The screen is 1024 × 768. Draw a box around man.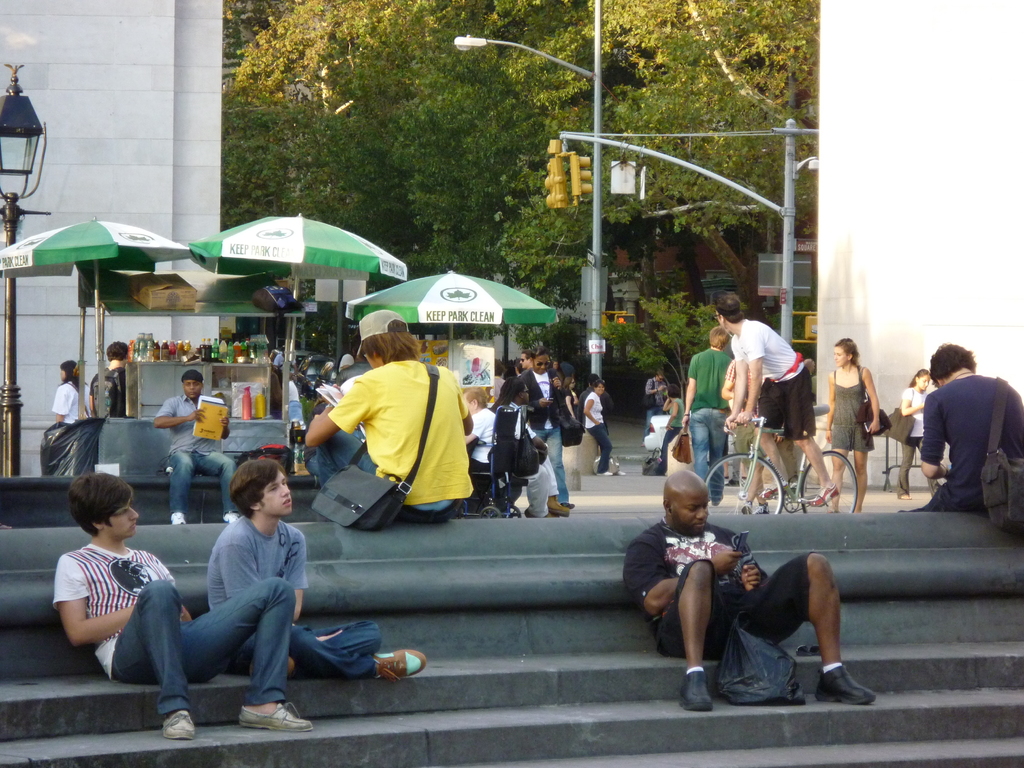
x1=520 y1=348 x2=538 y2=371.
